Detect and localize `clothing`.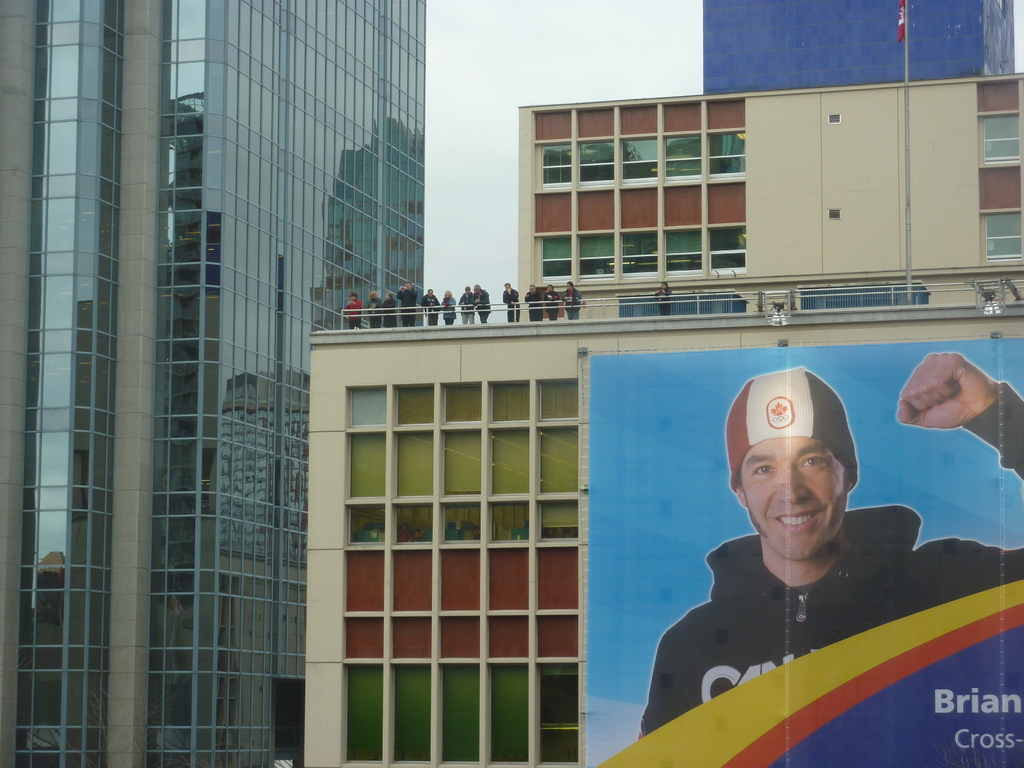
Localized at 443,292,453,328.
